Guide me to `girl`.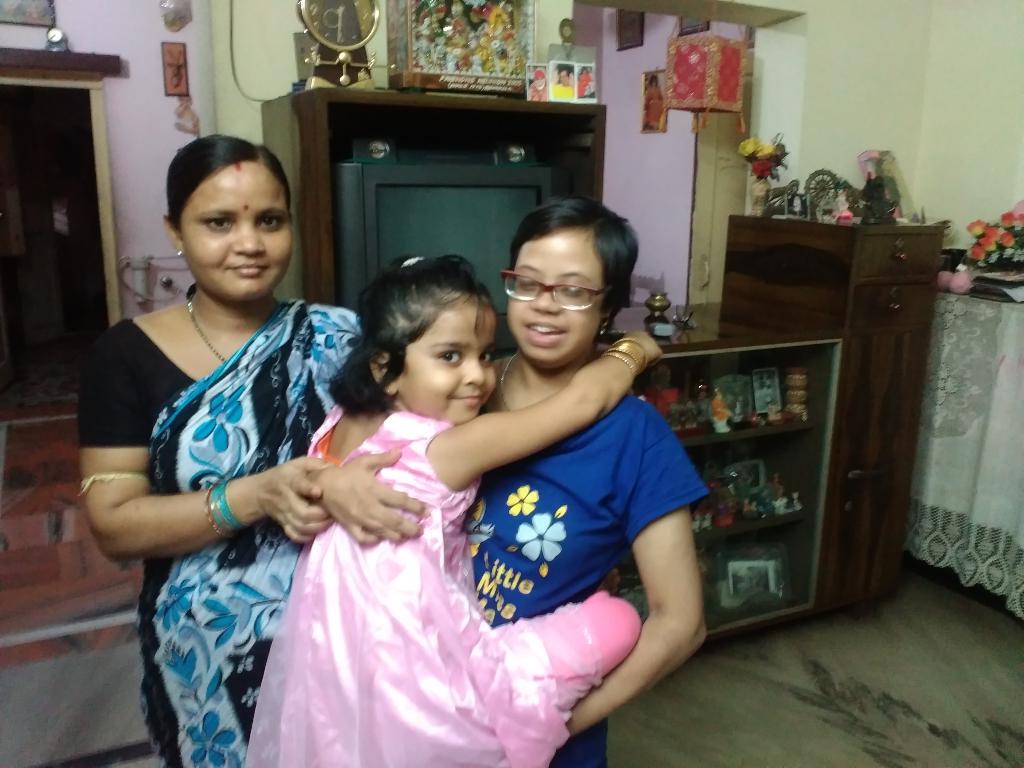
Guidance: BBox(456, 201, 730, 767).
